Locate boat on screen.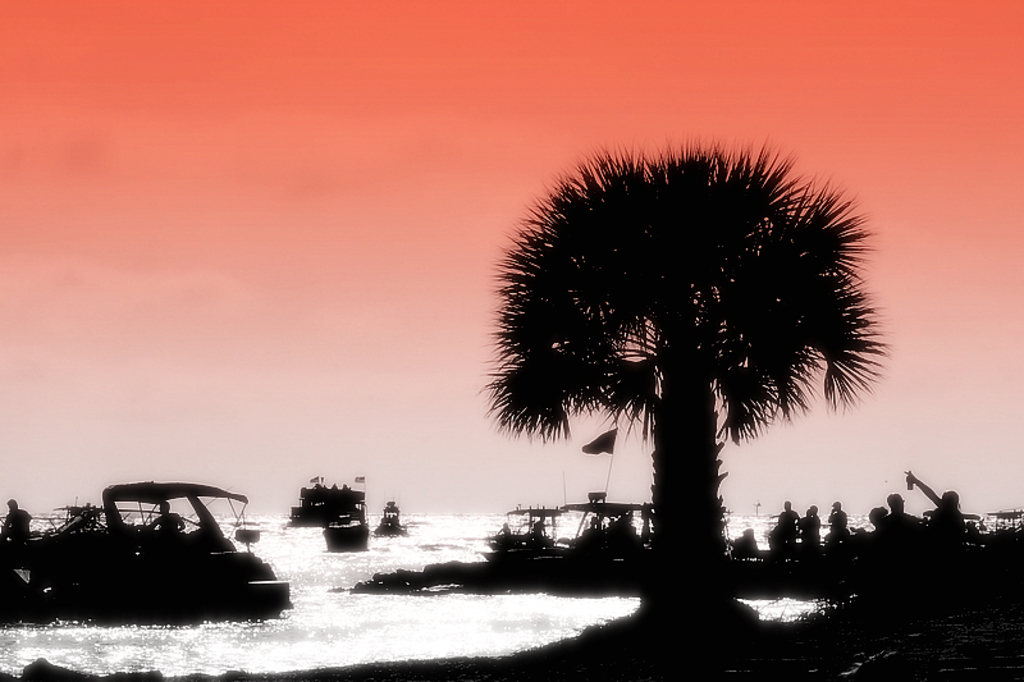
On screen at select_region(320, 499, 360, 557).
